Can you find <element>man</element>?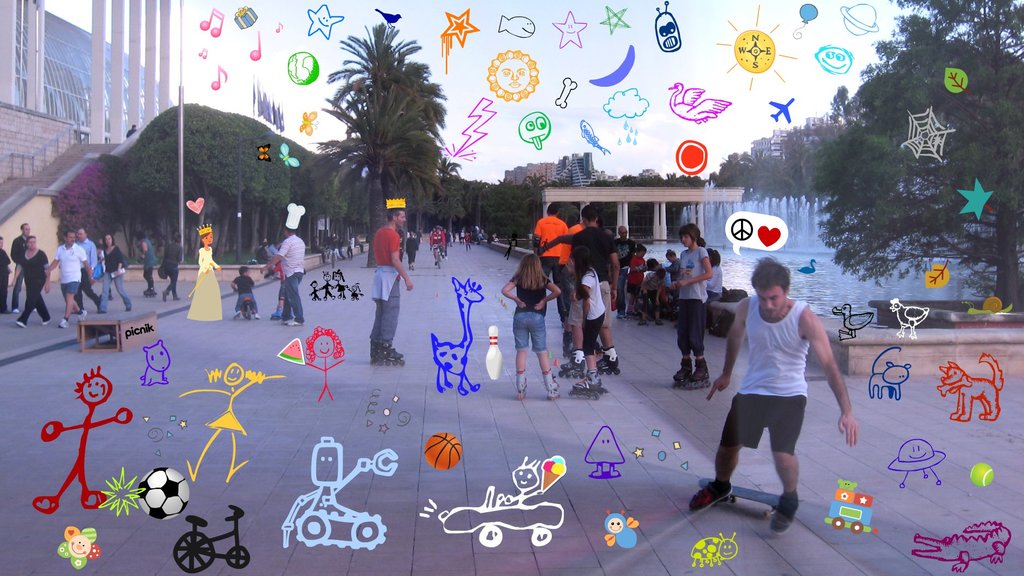
Yes, bounding box: box=[430, 225, 450, 265].
